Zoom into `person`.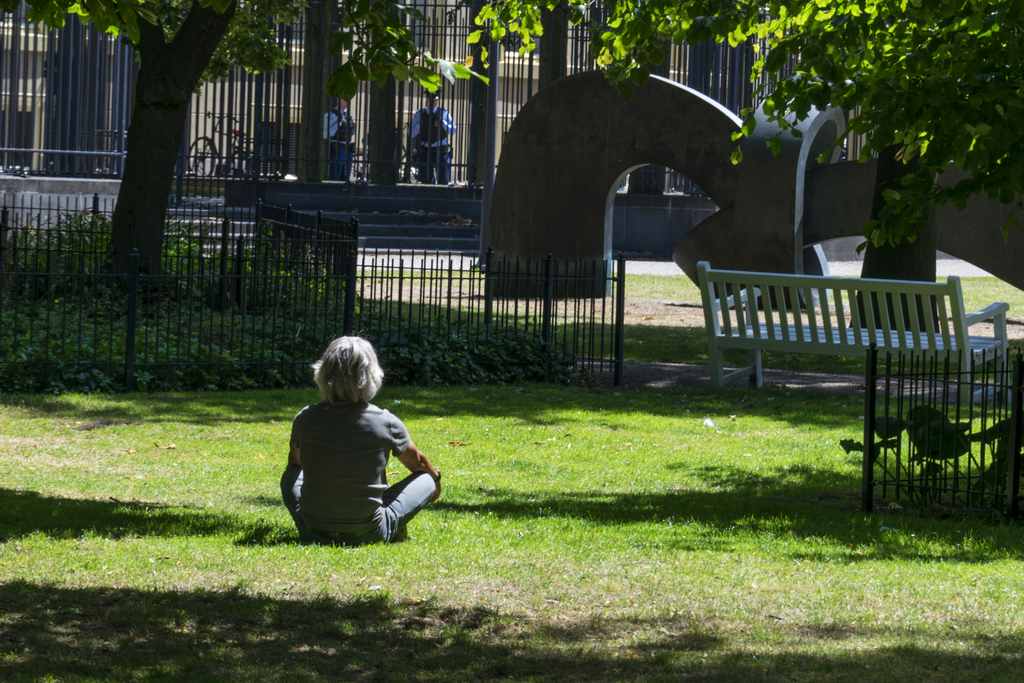
Zoom target: pyautogui.locateOnScreen(404, 83, 456, 191).
